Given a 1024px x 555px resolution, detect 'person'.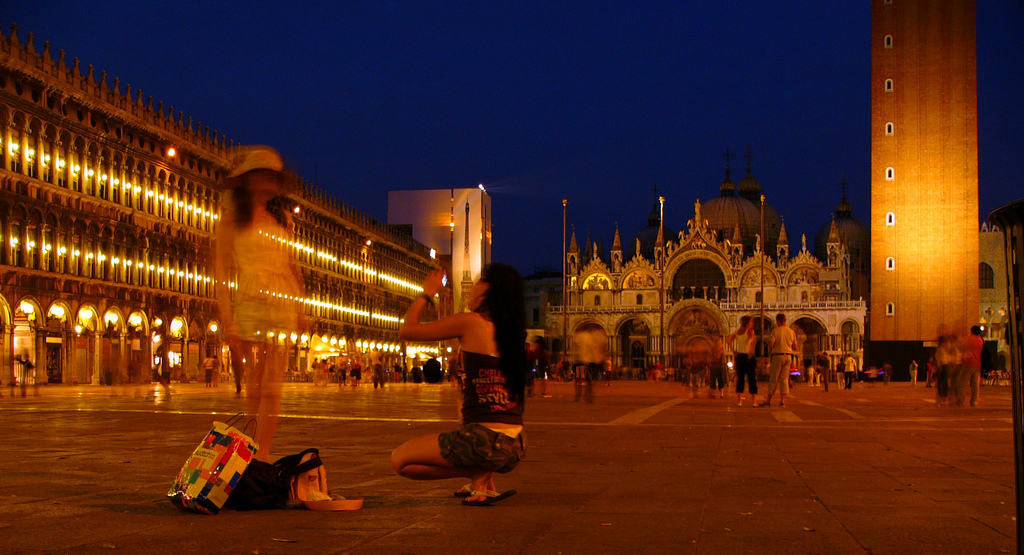
{"left": 338, "top": 353, "right": 348, "bottom": 390}.
